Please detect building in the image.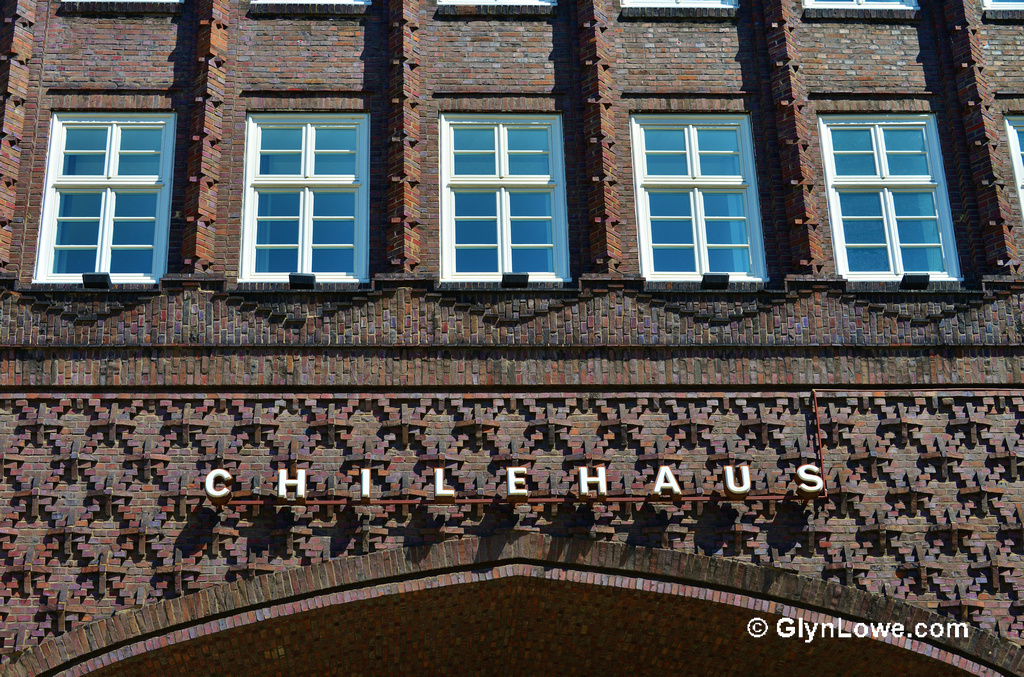
bbox=(0, 1, 1023, 676).
